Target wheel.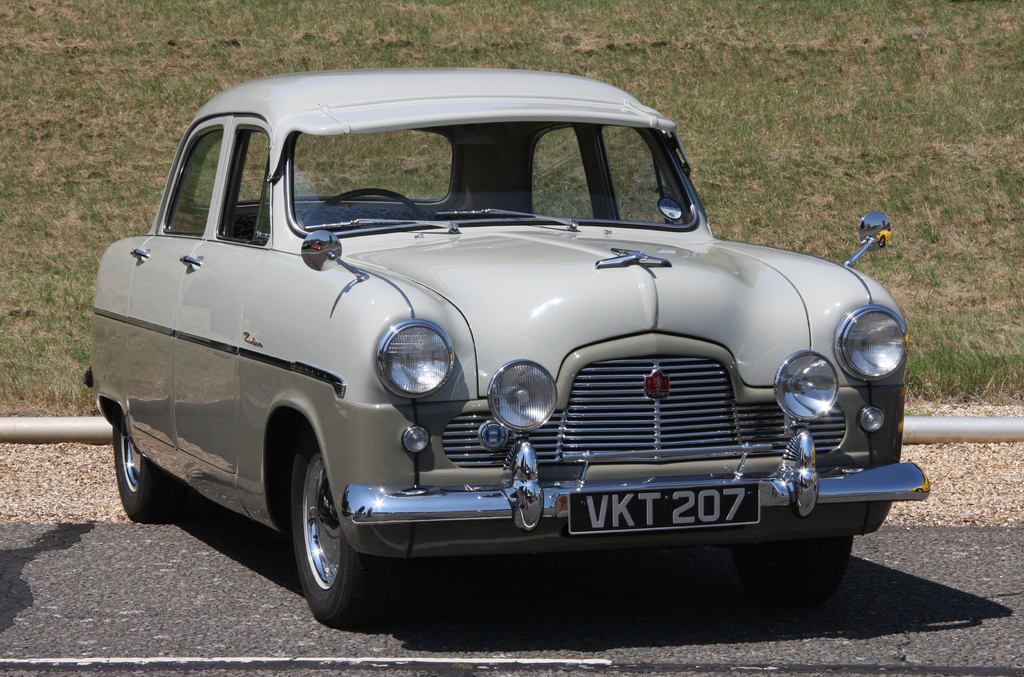
Target region: x1=301 y1=186 x2=422 y2=227.
